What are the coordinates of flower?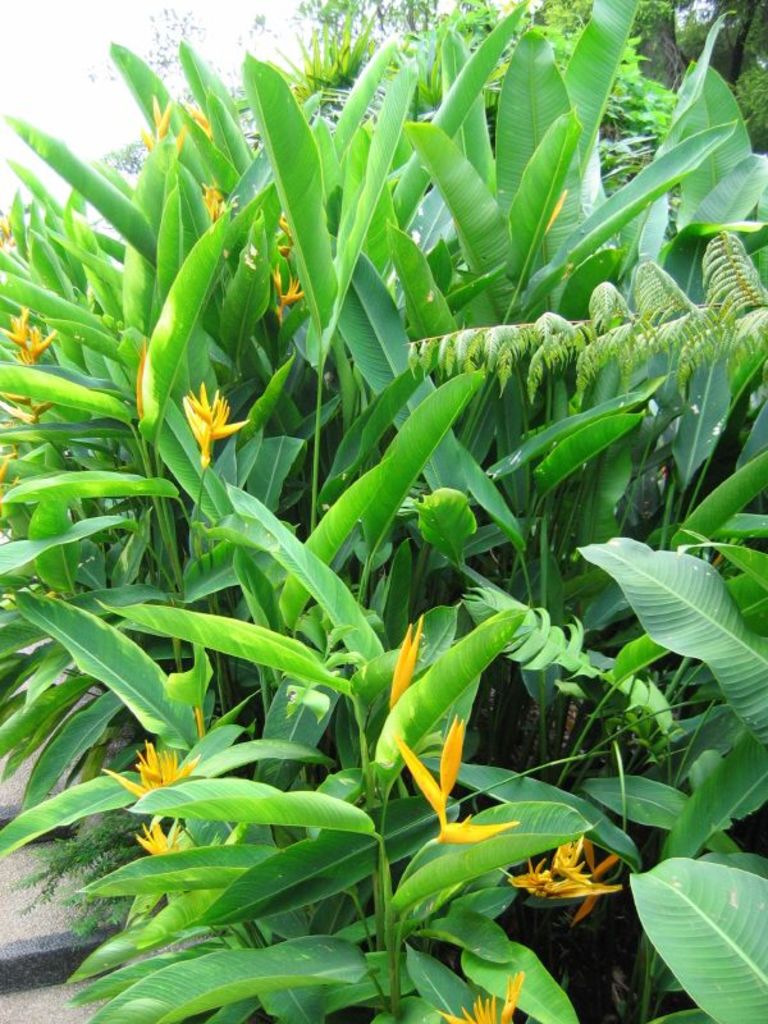
<bbox>435, 970, 521, 1023</bbox>.
